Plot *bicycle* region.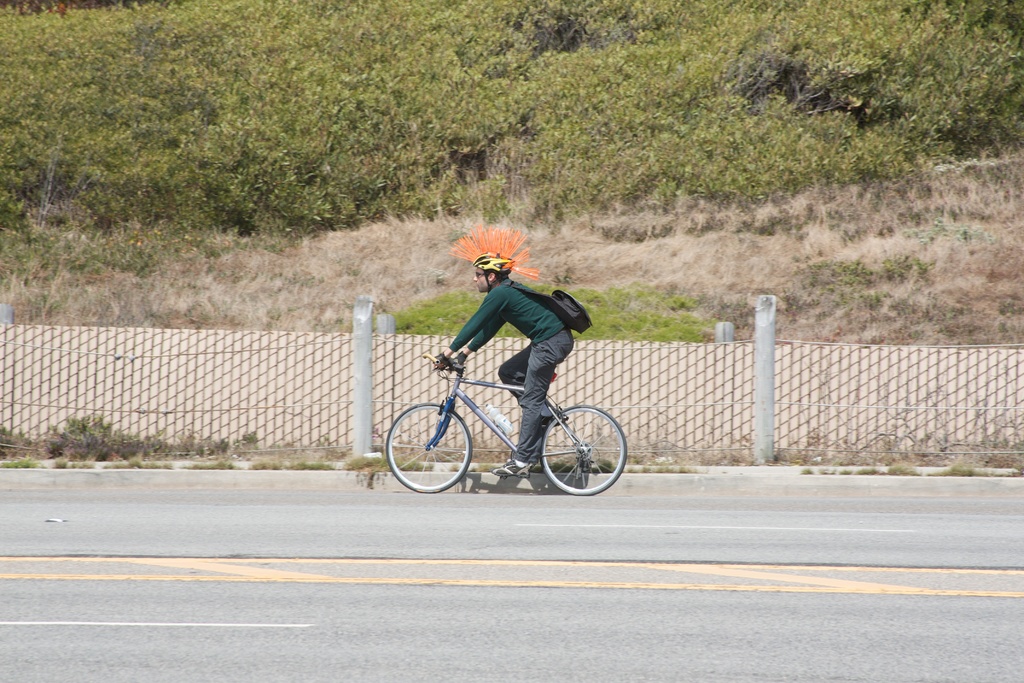
Plotted at 375 325 636 502.
